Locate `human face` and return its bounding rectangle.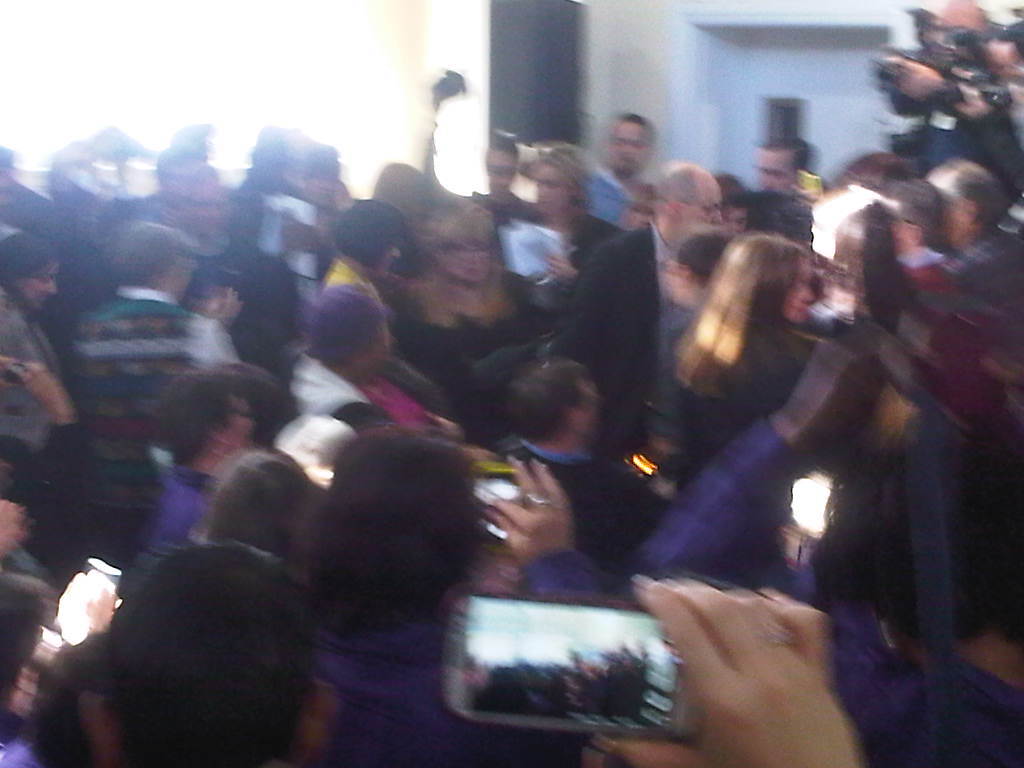
l=753, t=148, r=802, b=194.
